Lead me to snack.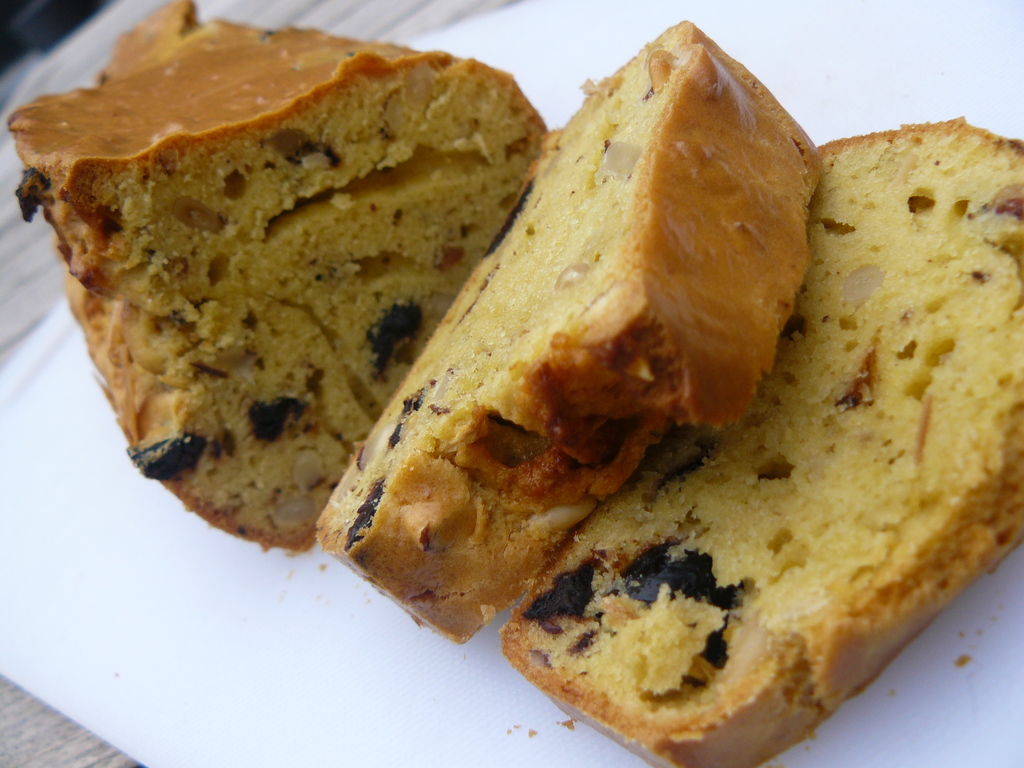
Lead to 310,23,822,643.
